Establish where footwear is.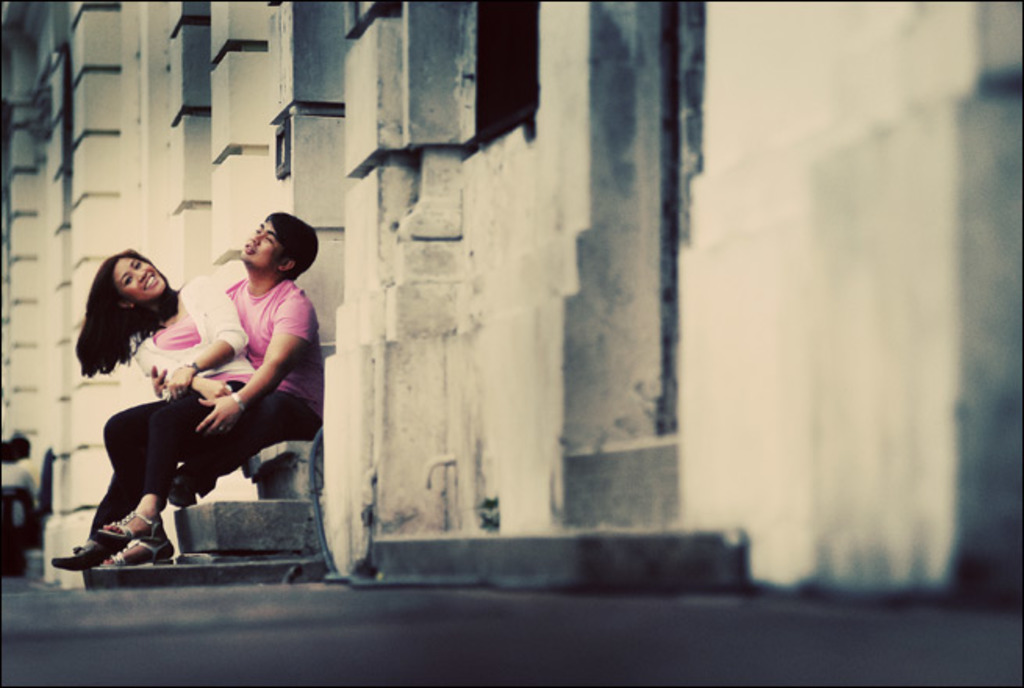
Established at {"left": 47, "top": 544, "right": 119, "bottom": 566}.
